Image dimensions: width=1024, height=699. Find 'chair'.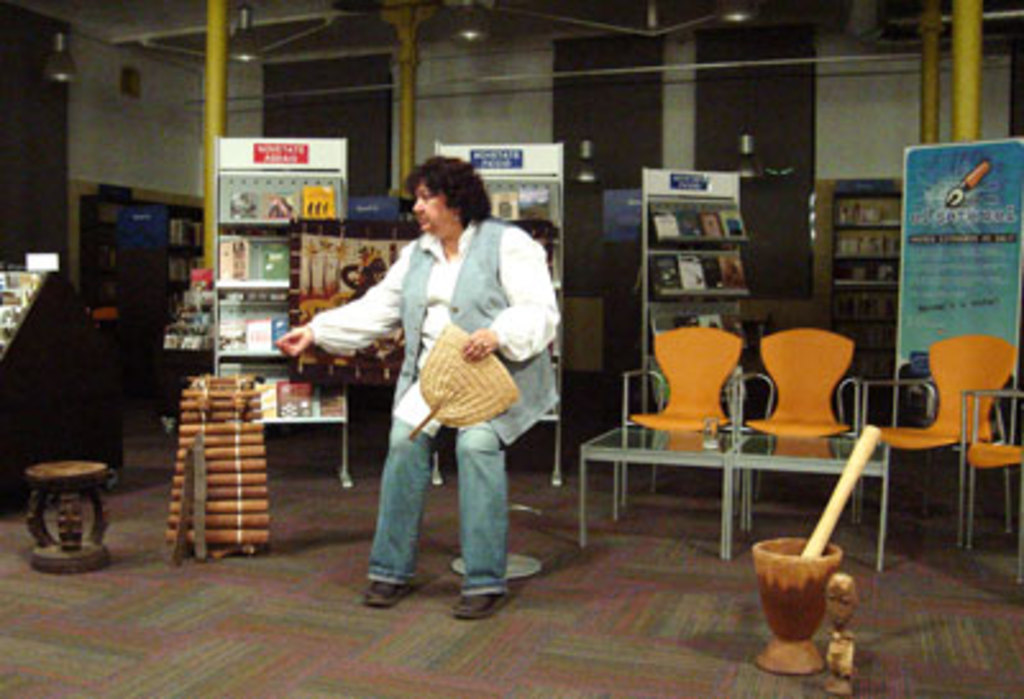
(left=850, top=335, right=1011, bottom=545).
